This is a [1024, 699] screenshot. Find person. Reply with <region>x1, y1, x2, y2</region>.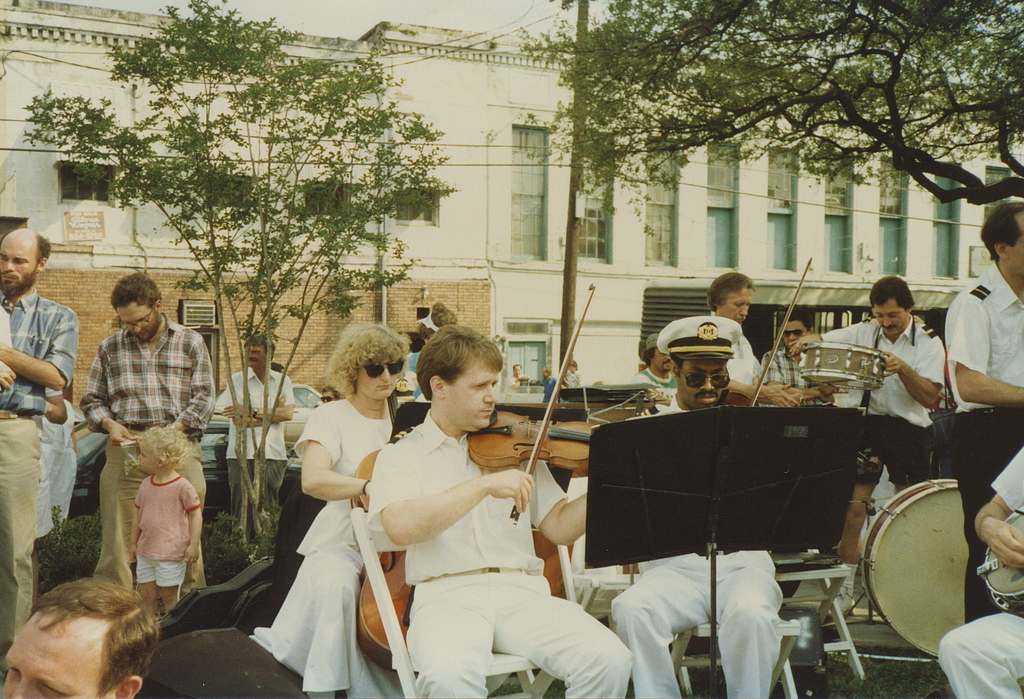
<region>213, 331, 297, 539</region>.
